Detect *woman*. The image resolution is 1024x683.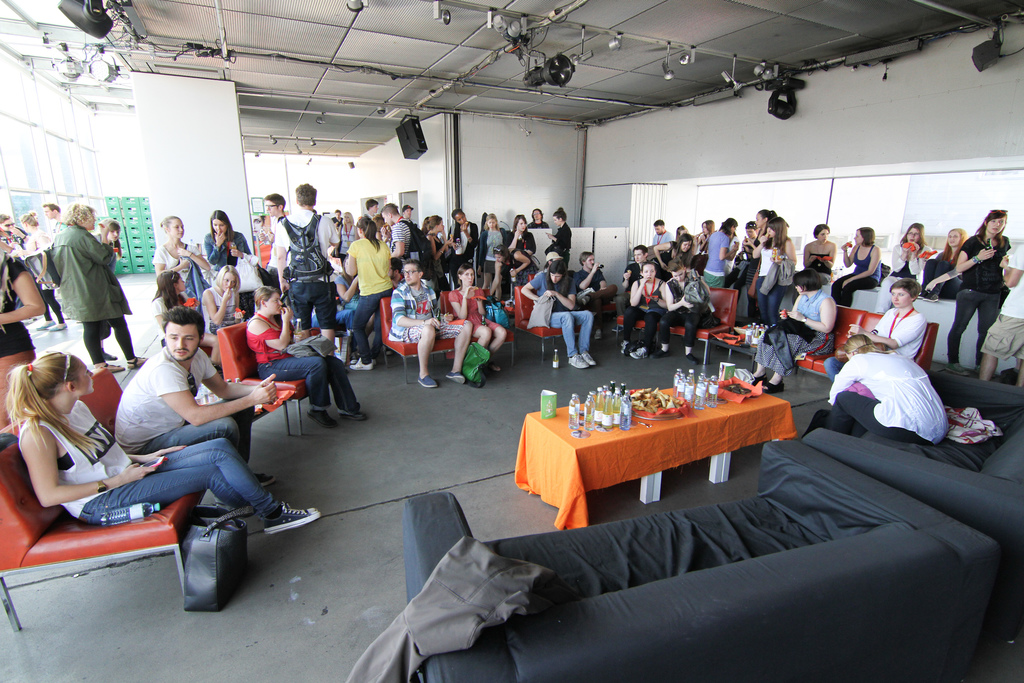
bbox=[751, 265, 838, 393].
